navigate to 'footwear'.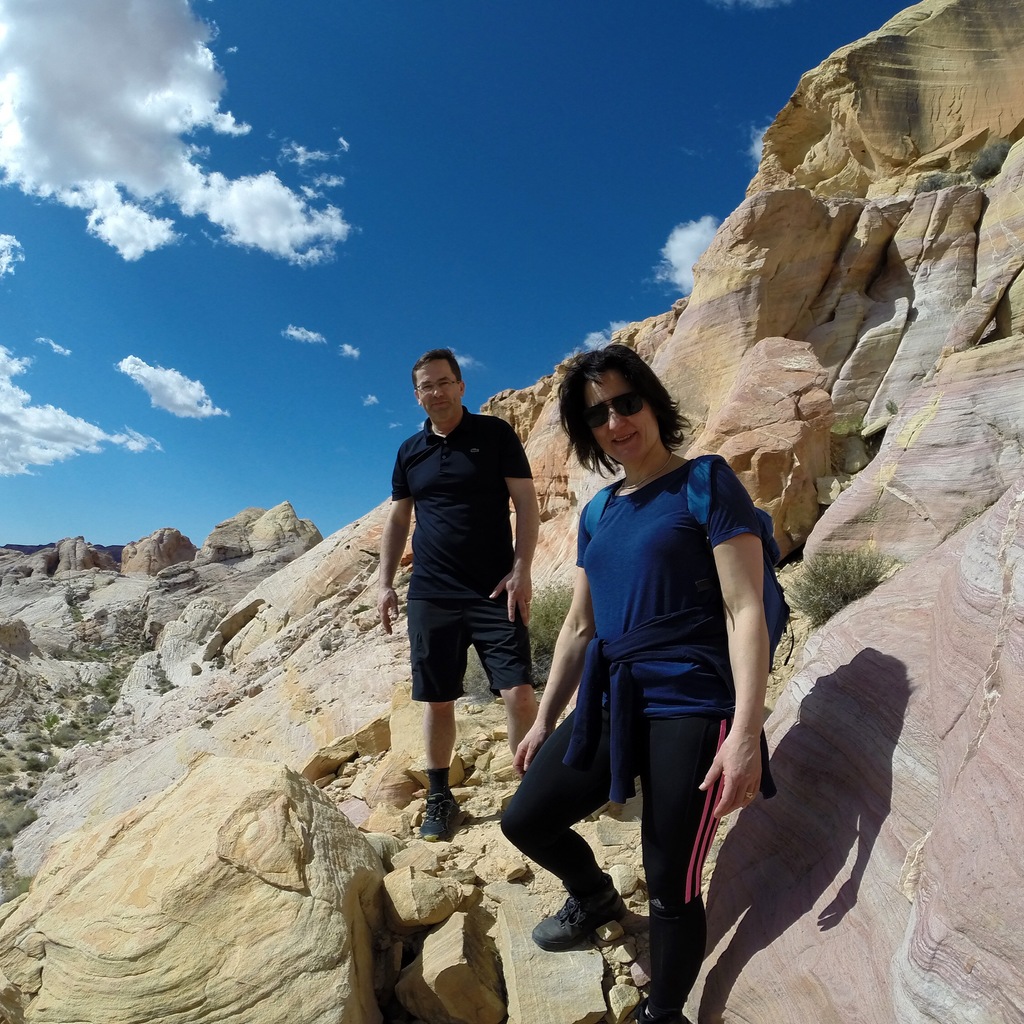
Navigation target: [left=414, top=791, right=463, bottom=847].
